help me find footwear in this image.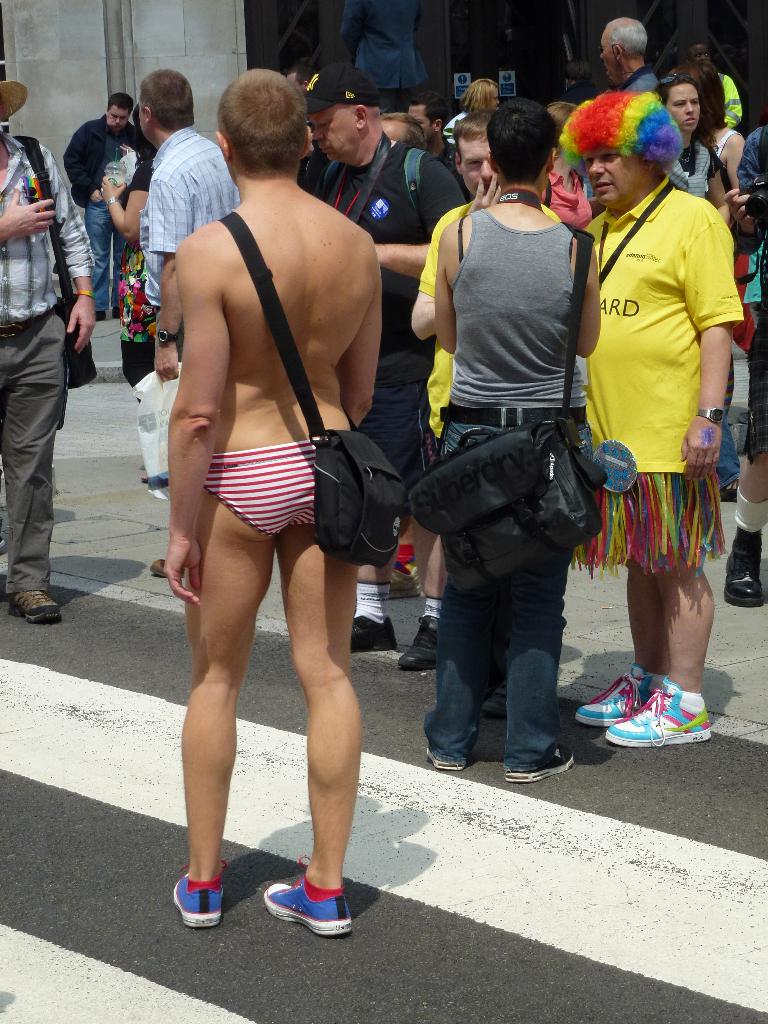
Found it: 713,477,742,505.
